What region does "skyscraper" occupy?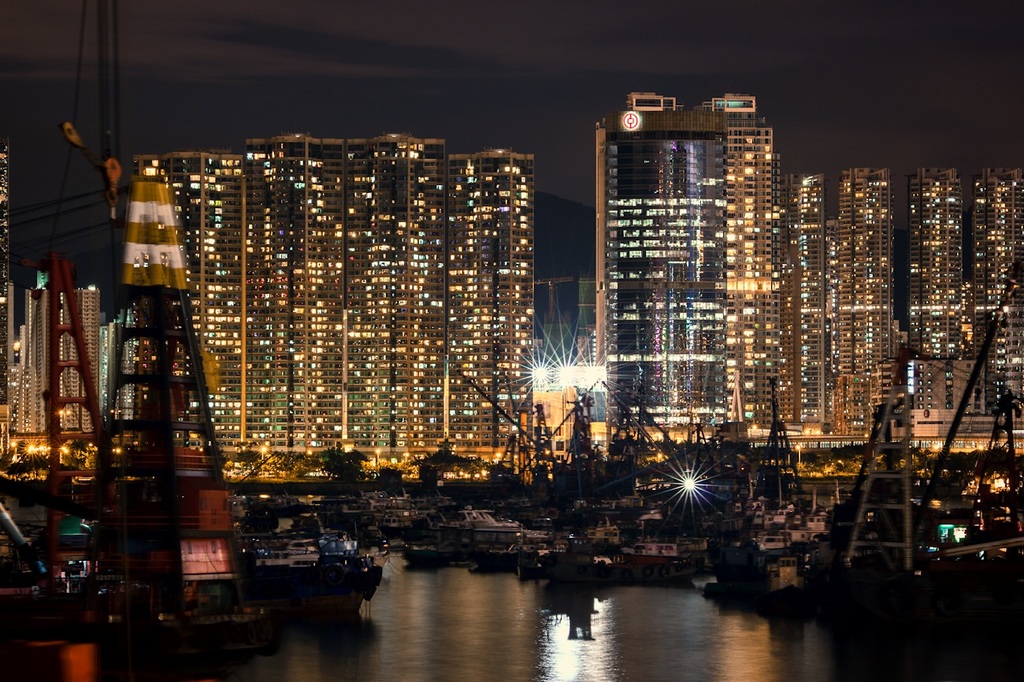
bbox(826, 161, 888, 428).
